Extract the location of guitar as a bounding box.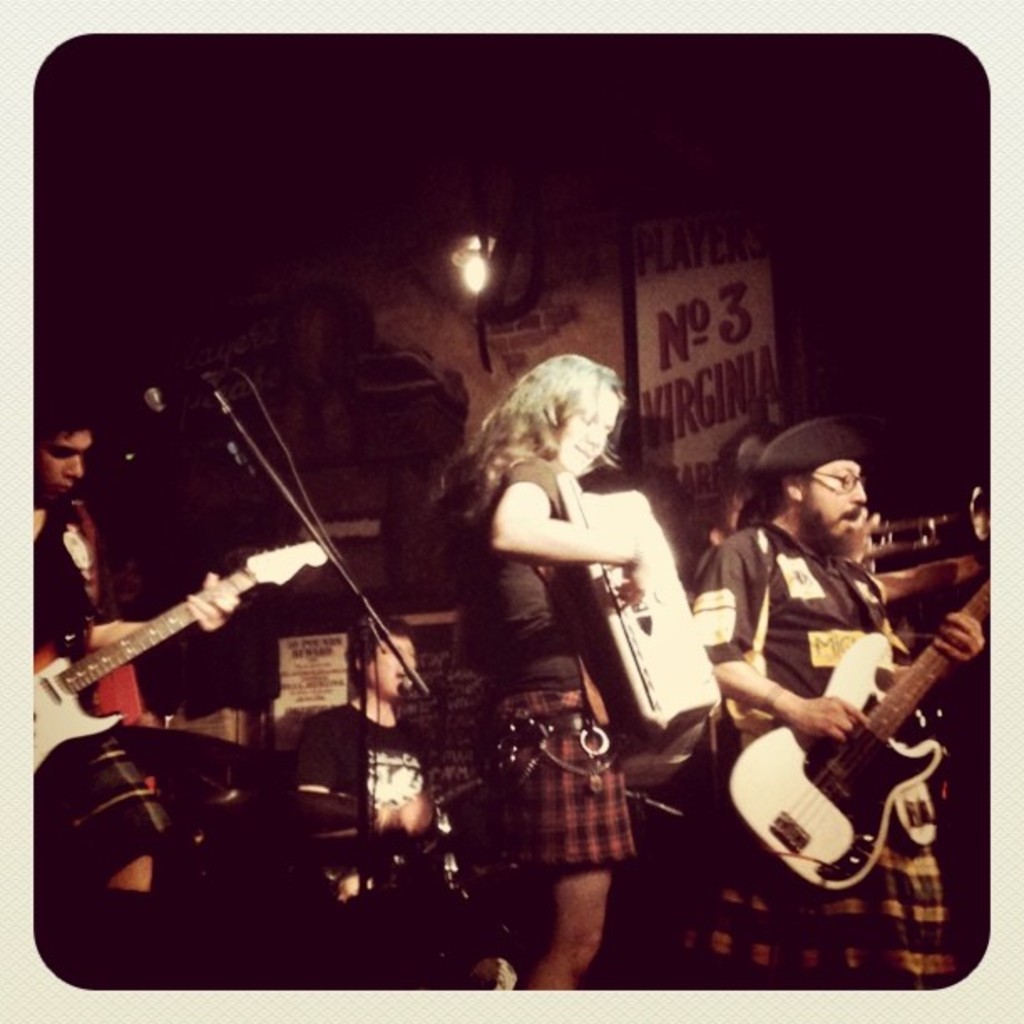
<region>25, 535, 330, 770</region>.
